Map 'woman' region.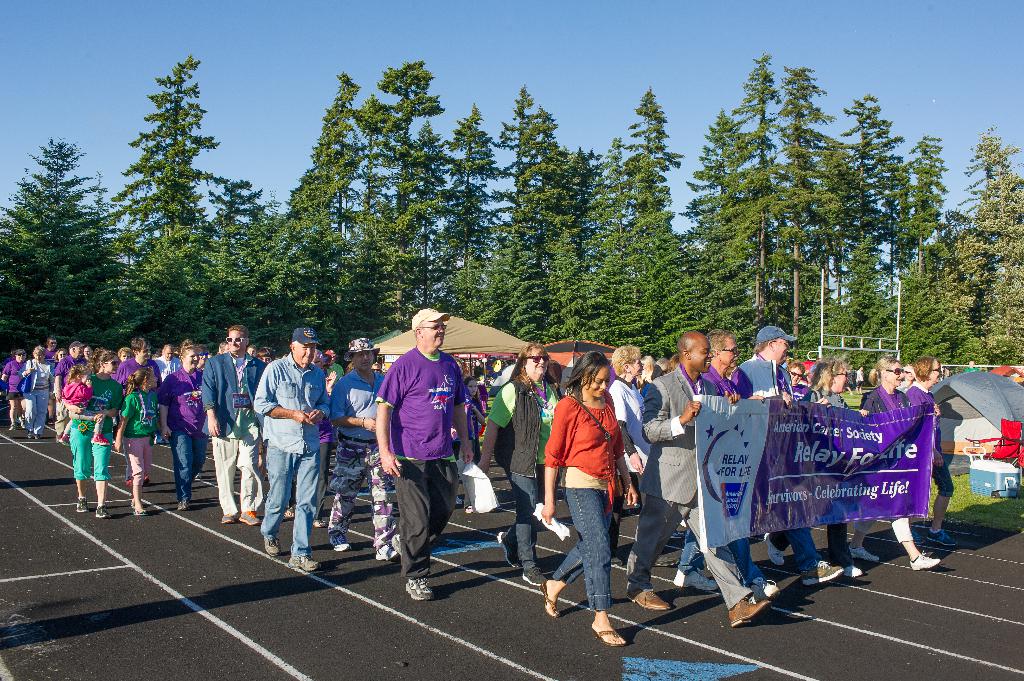
Mapped to <box>157,342,222,514</box>.
